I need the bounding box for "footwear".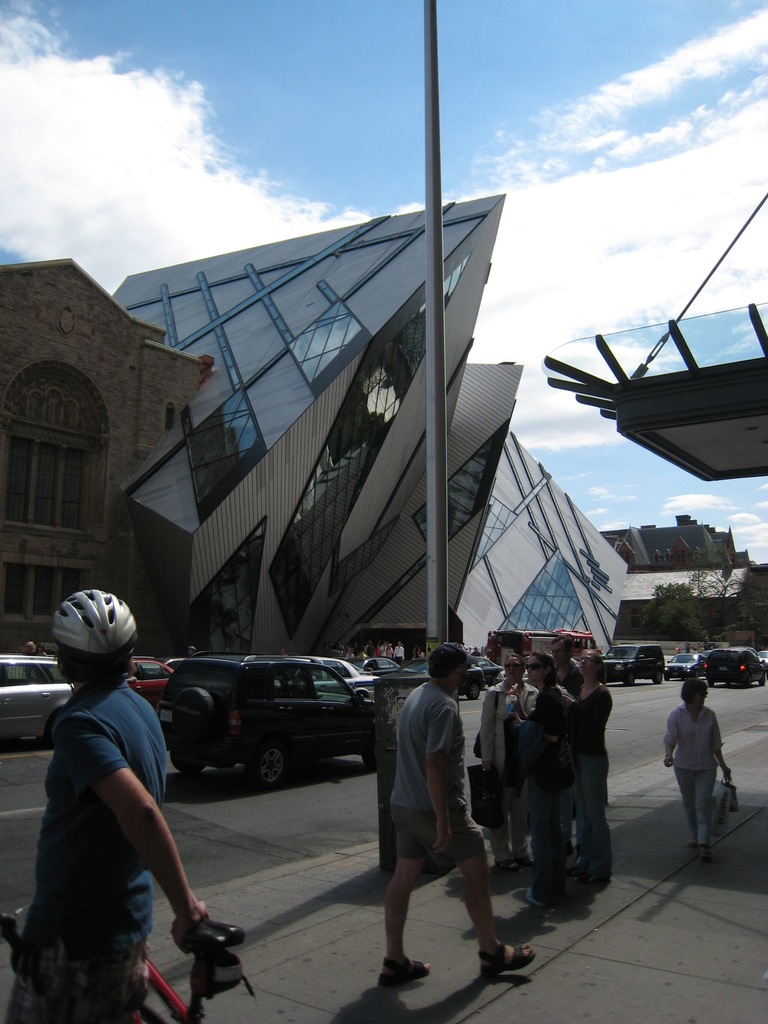
Here it is: [529, 879, 571, 903].
